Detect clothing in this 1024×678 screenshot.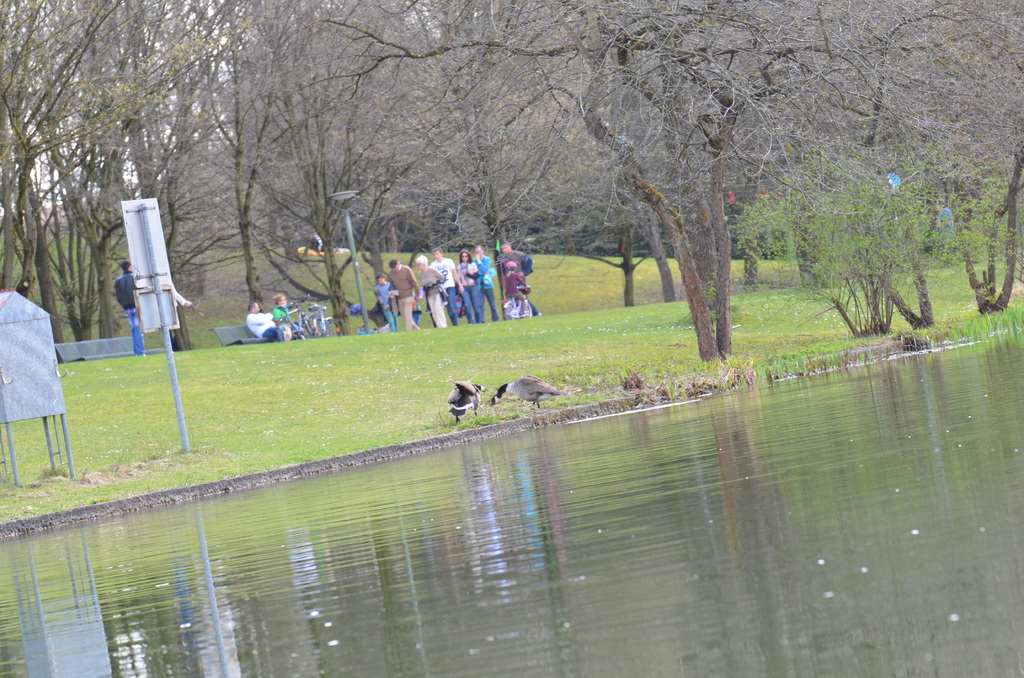
Detection: left=248, top=311, right=279, bottom=341.
